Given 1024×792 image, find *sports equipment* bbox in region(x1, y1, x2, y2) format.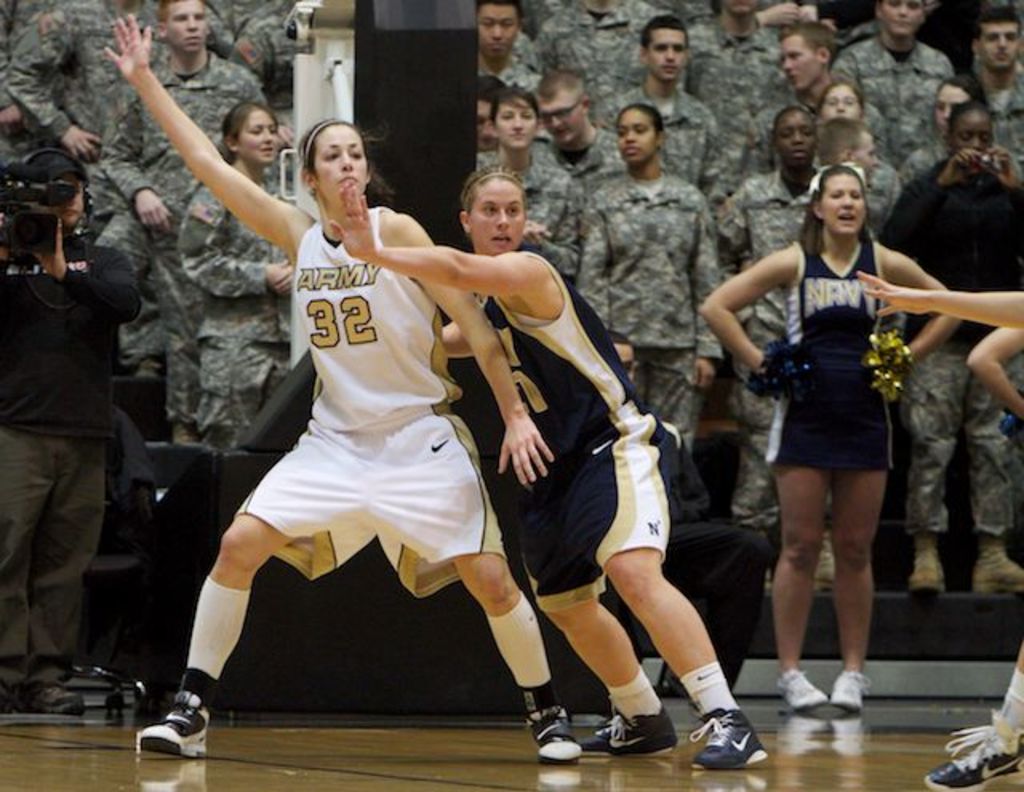
region(581, 718, 672, 758).
